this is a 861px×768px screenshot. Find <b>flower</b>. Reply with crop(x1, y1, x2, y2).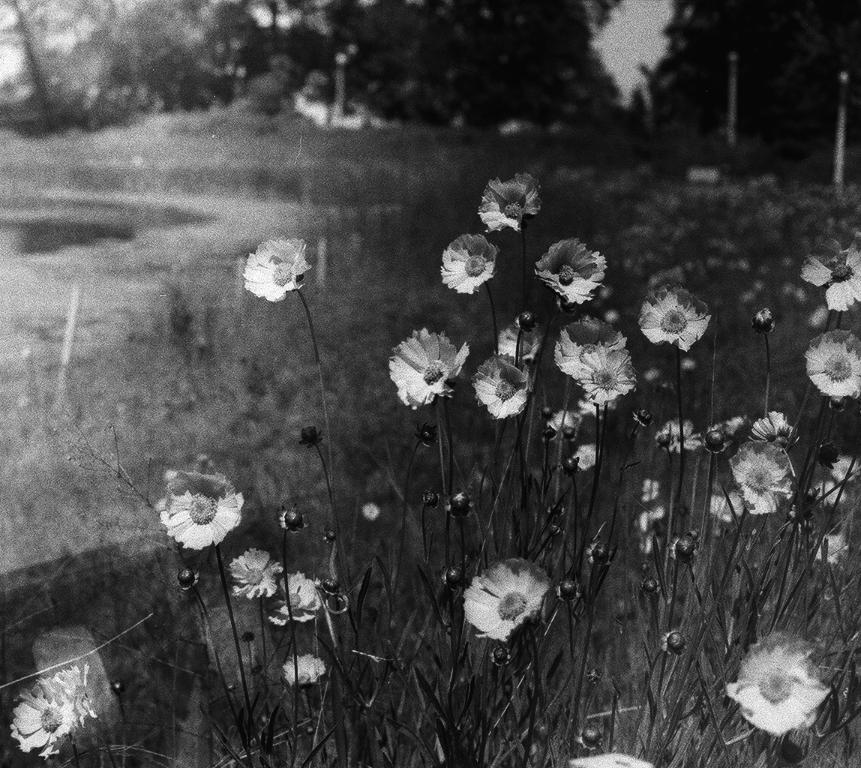
crop(530, 239, 614, 311).
